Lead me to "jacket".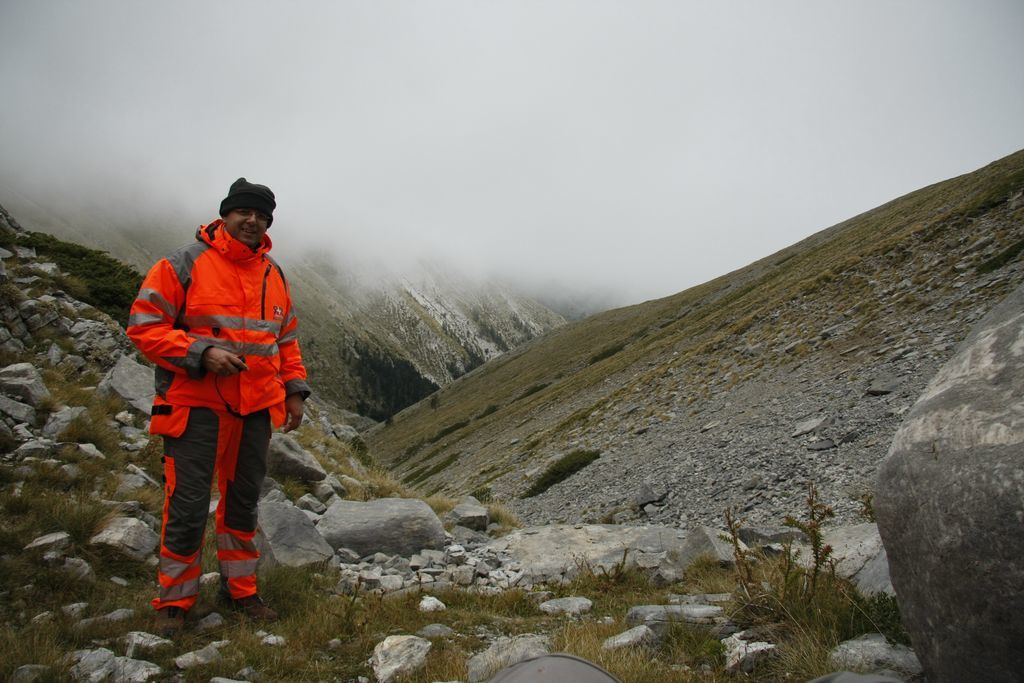
Lead to select_region(125, 216, 314, 414).
